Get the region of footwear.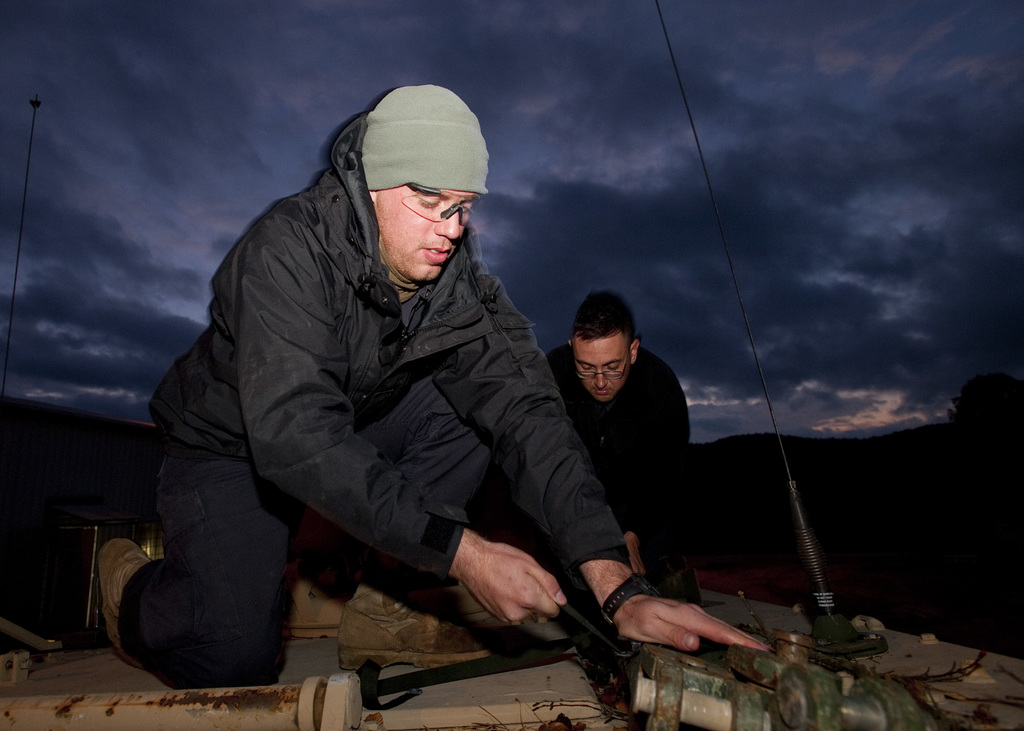
<bbox>335, 575, 504, 669</bbox>.
